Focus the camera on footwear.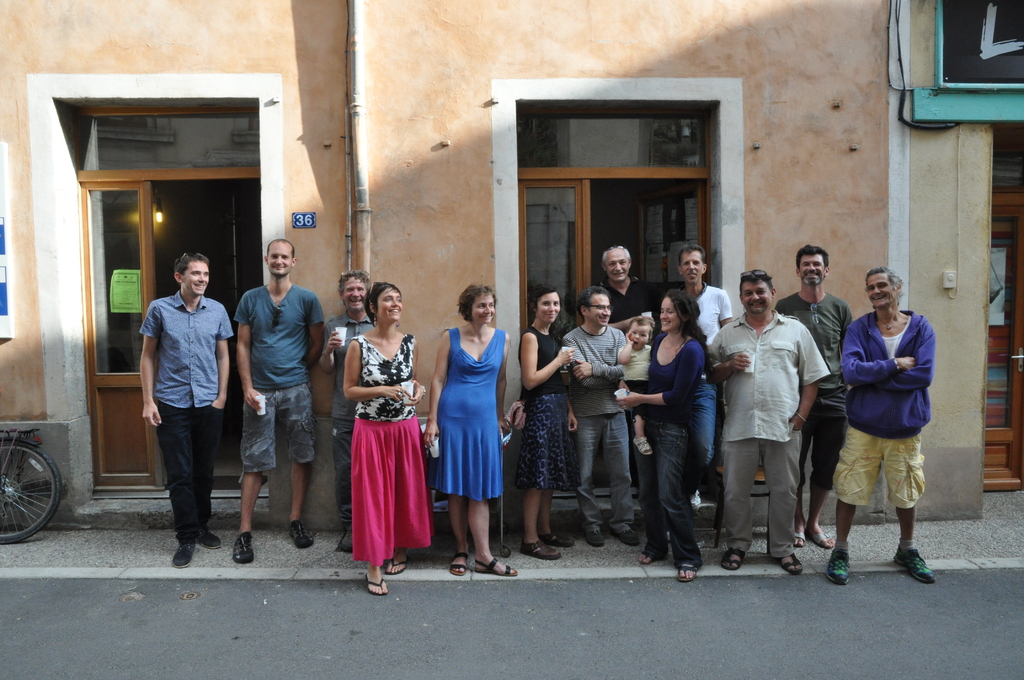
Focus region: <bbox>796, 528, 810, 549</bbox>.
